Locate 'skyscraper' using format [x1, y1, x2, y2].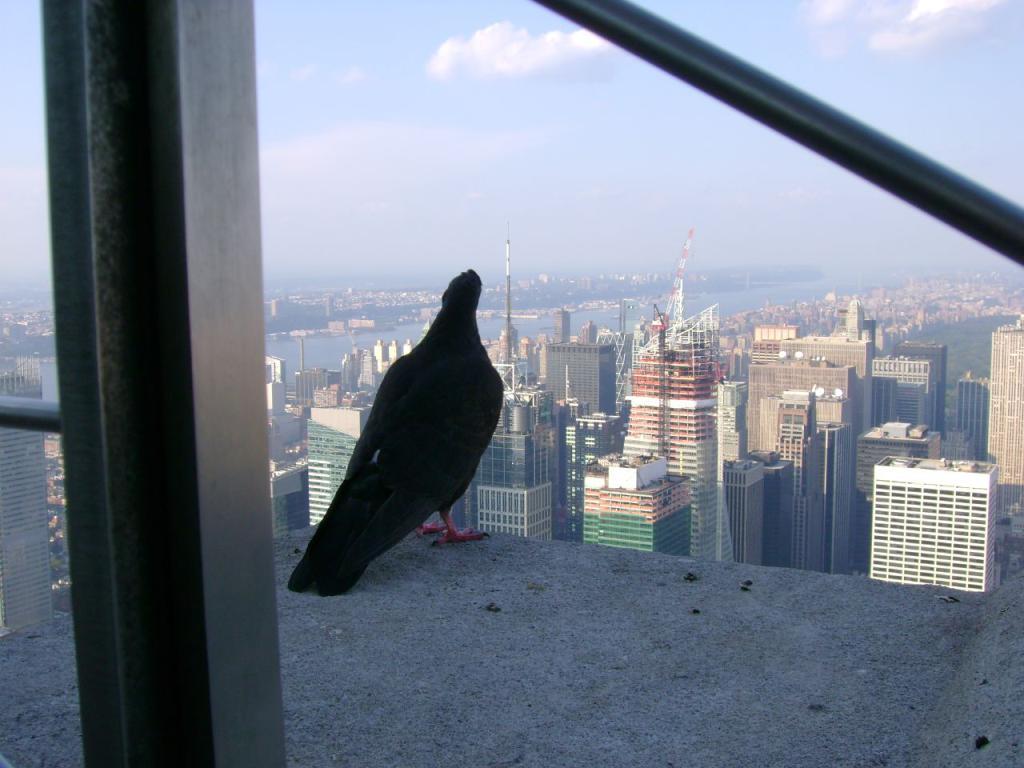
[547, 346, 615, 410].
